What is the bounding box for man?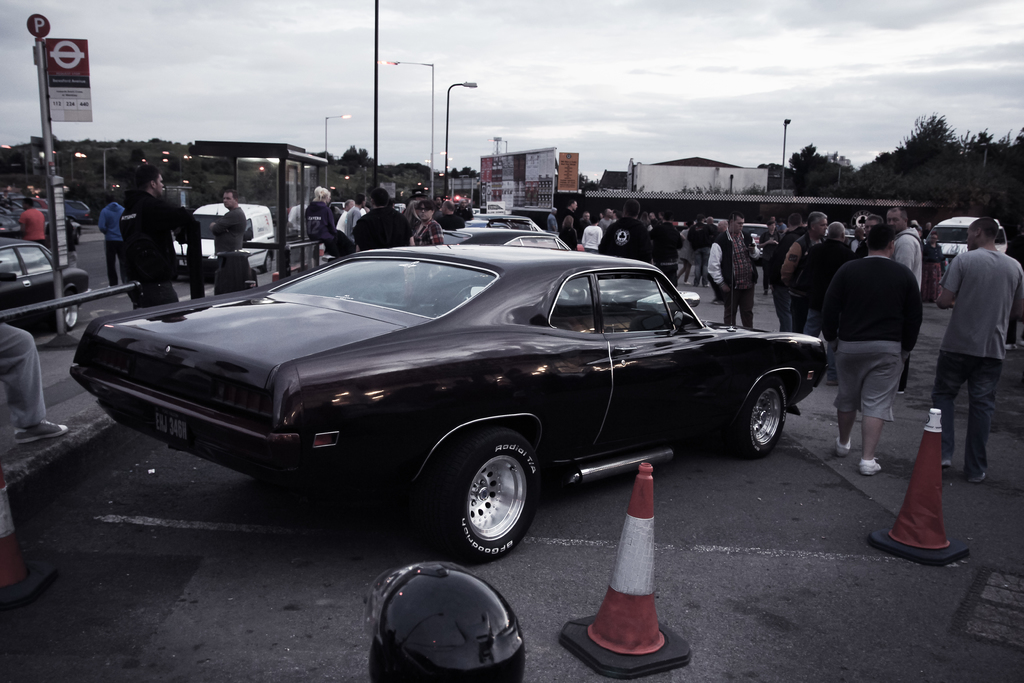
<box>334,199,351,231</box>.
